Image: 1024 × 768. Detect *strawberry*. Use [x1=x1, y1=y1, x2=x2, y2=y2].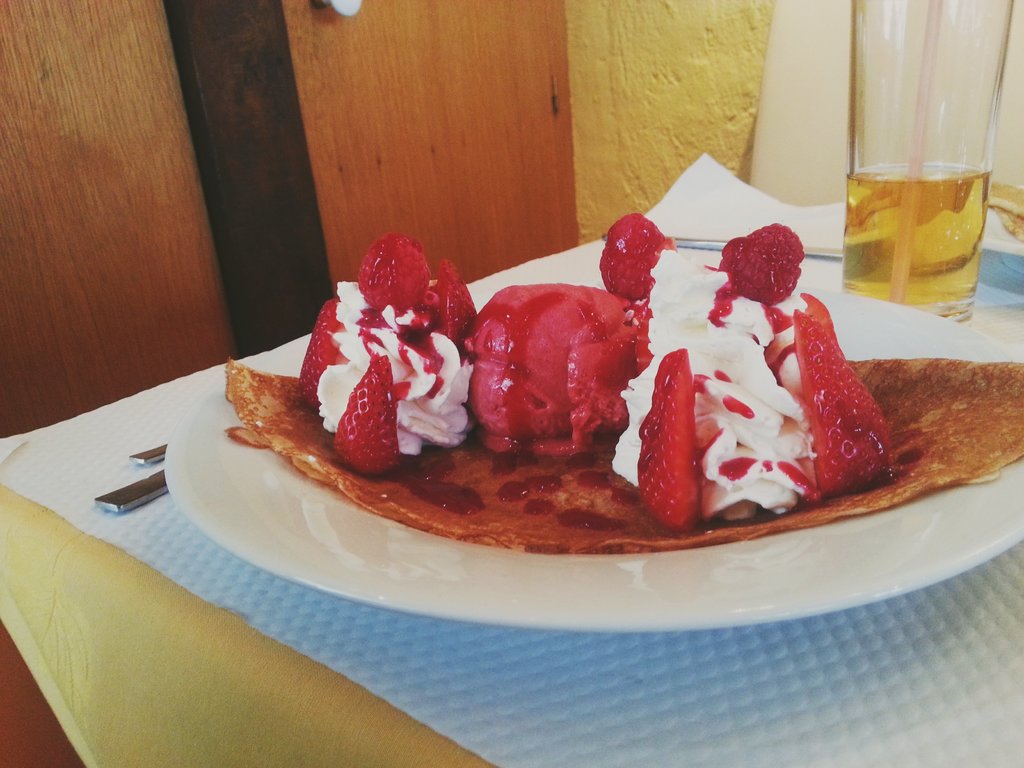
[x1=297, y1=300, x2=341, y2=406].
